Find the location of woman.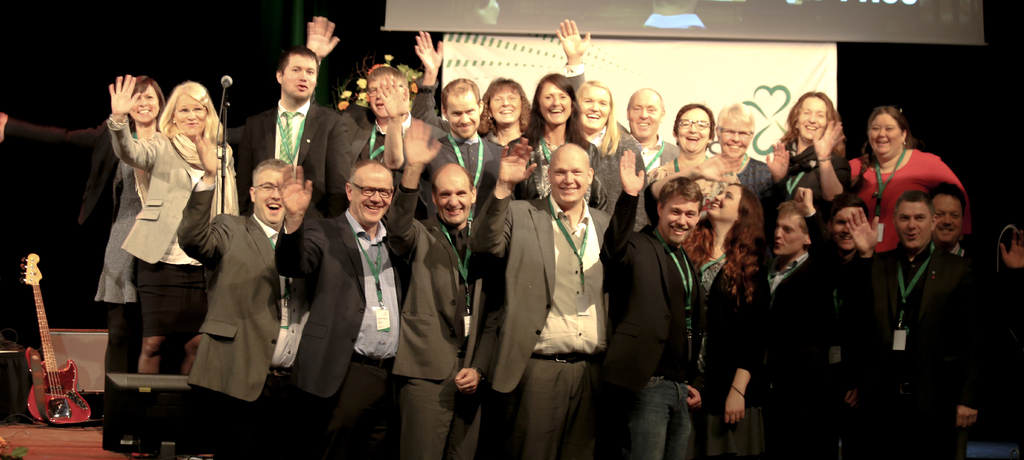
Location: x1=479 y1=74 x2=536 y2=145.
